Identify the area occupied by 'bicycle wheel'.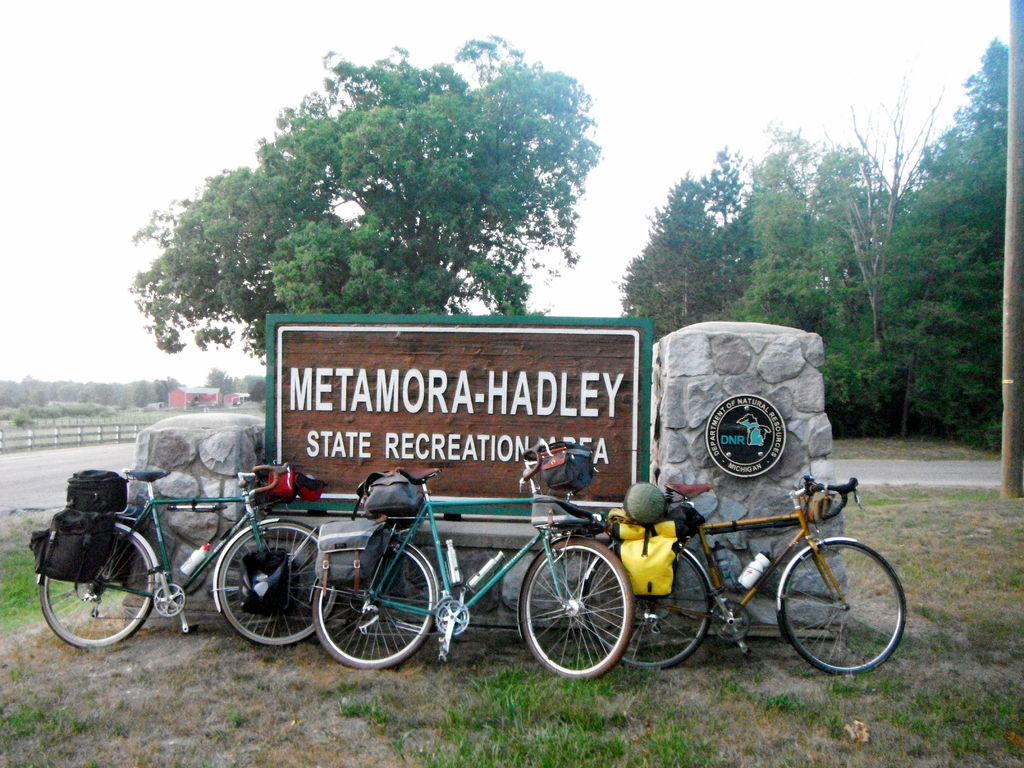
Area: x1=220 y1=522 x2=344 y2=651.
